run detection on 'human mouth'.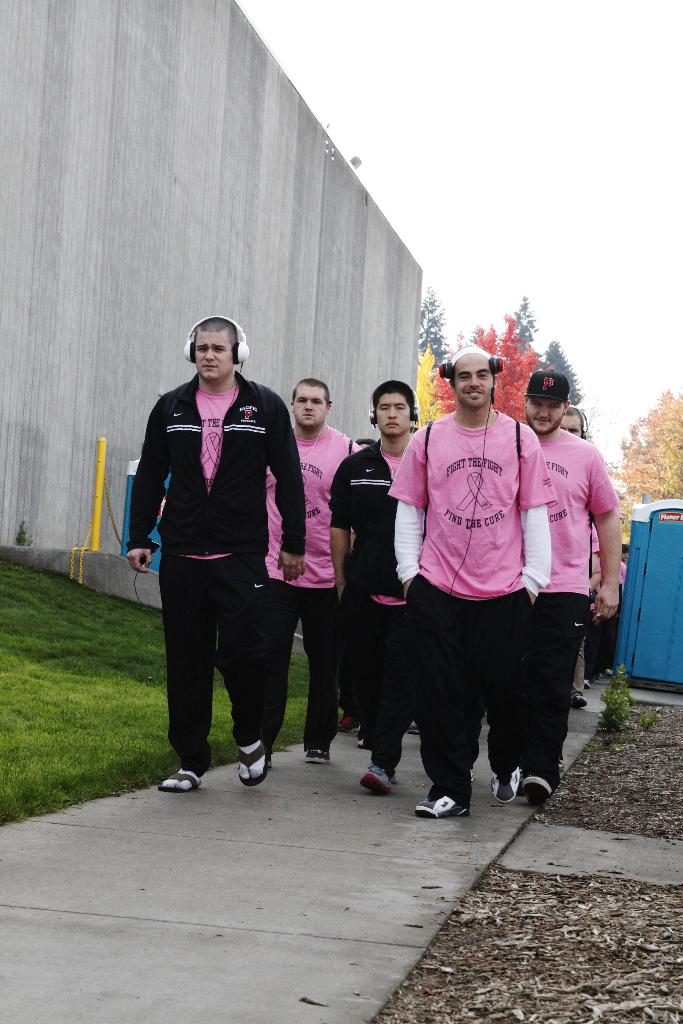
Result: 201,365,219,371.
